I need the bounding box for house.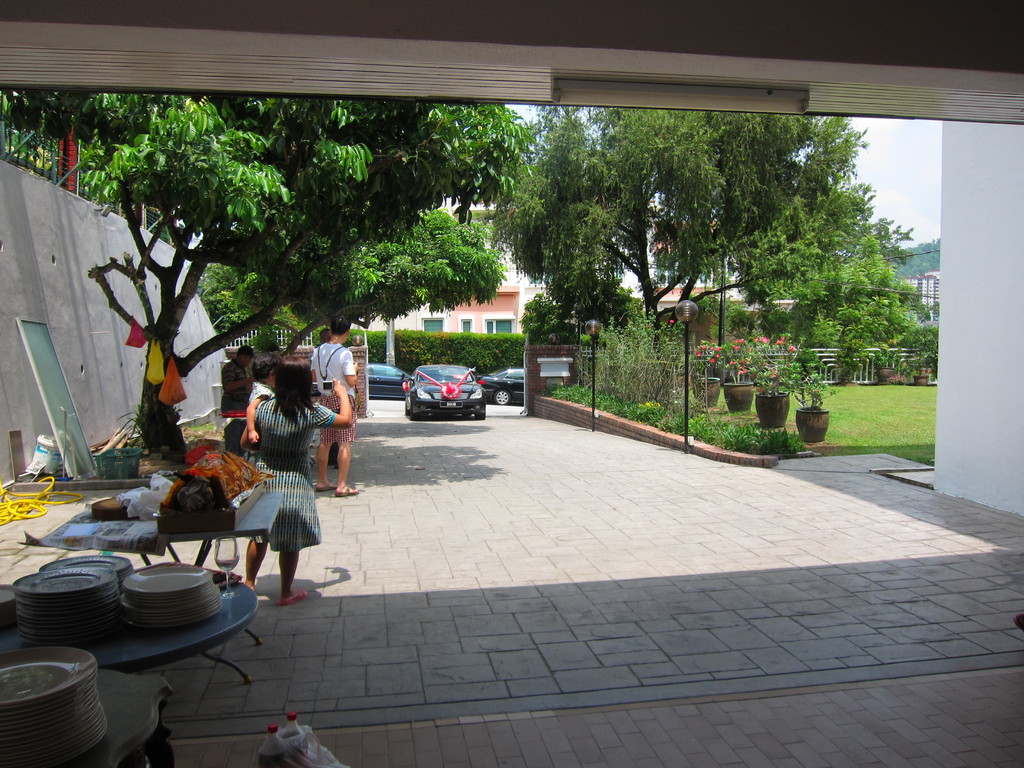
Here it is: 621:212:804:316.
